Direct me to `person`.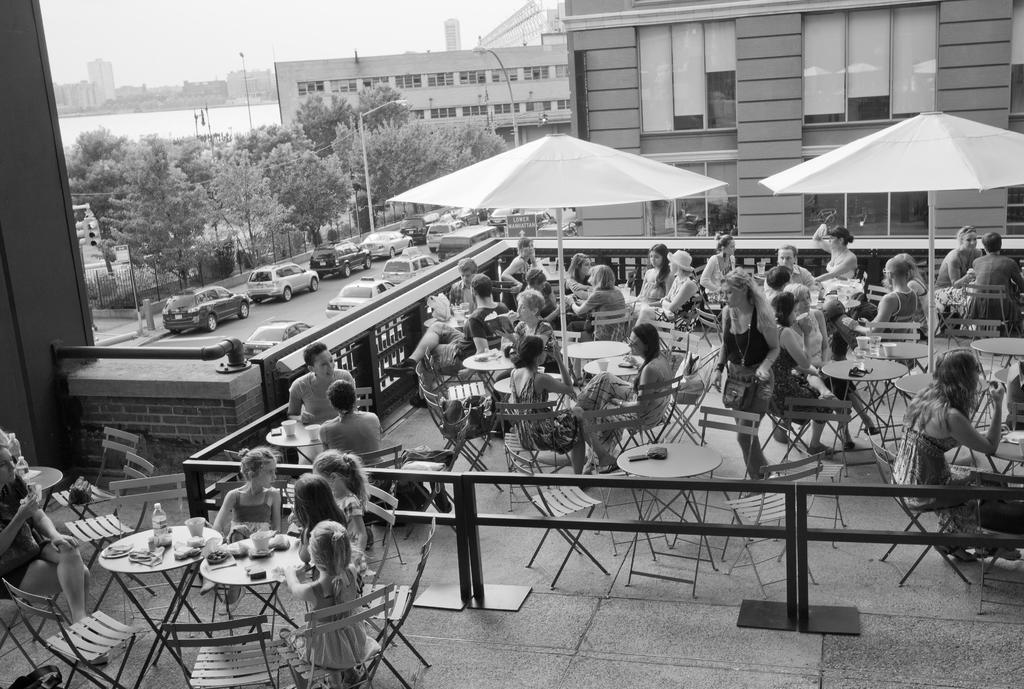
Direction: region(979, 232, 1023, 330).
